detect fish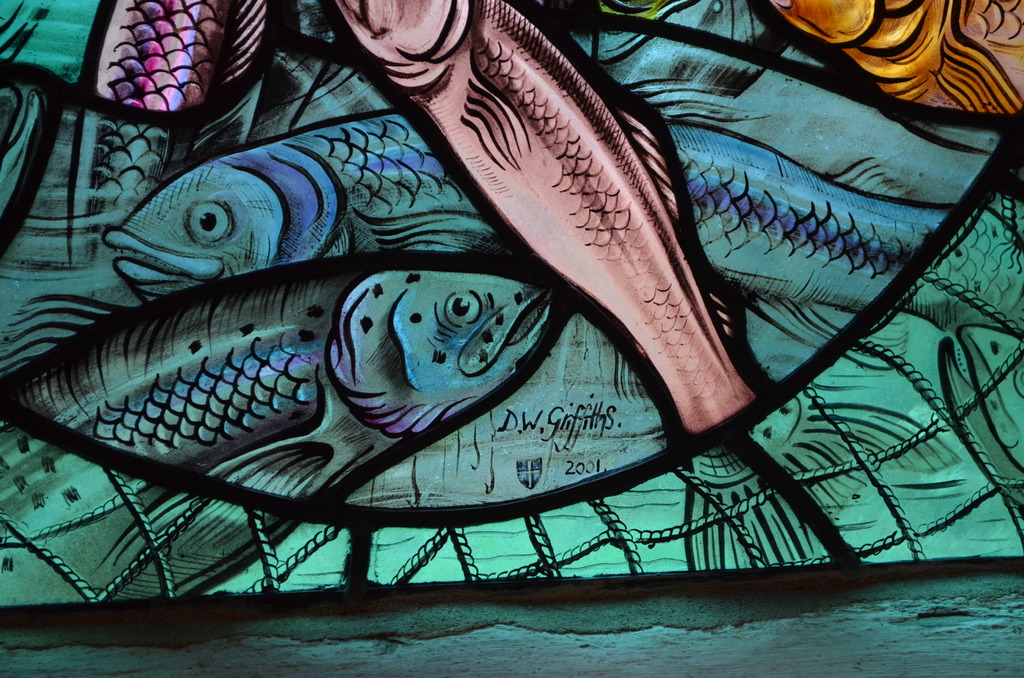
Rect(60, 0, 266, 272)
